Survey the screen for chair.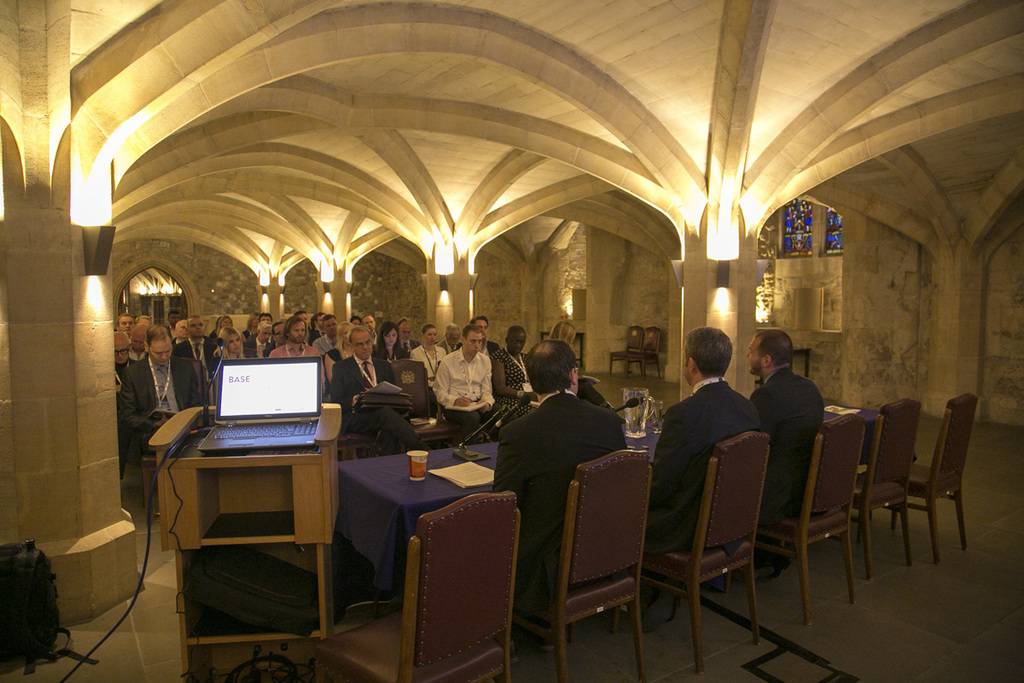
Survey found: x1=639 y1=327 x2=663 y2=373.
